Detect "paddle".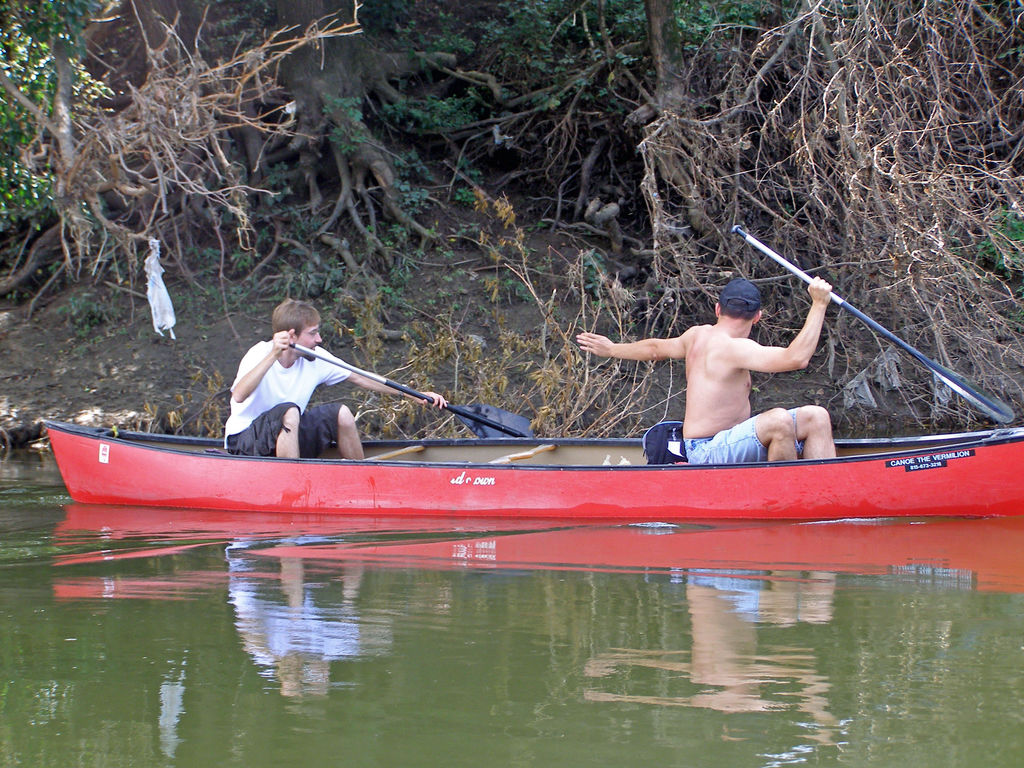
Detected at bbox(732, 223, 1015, 426).
